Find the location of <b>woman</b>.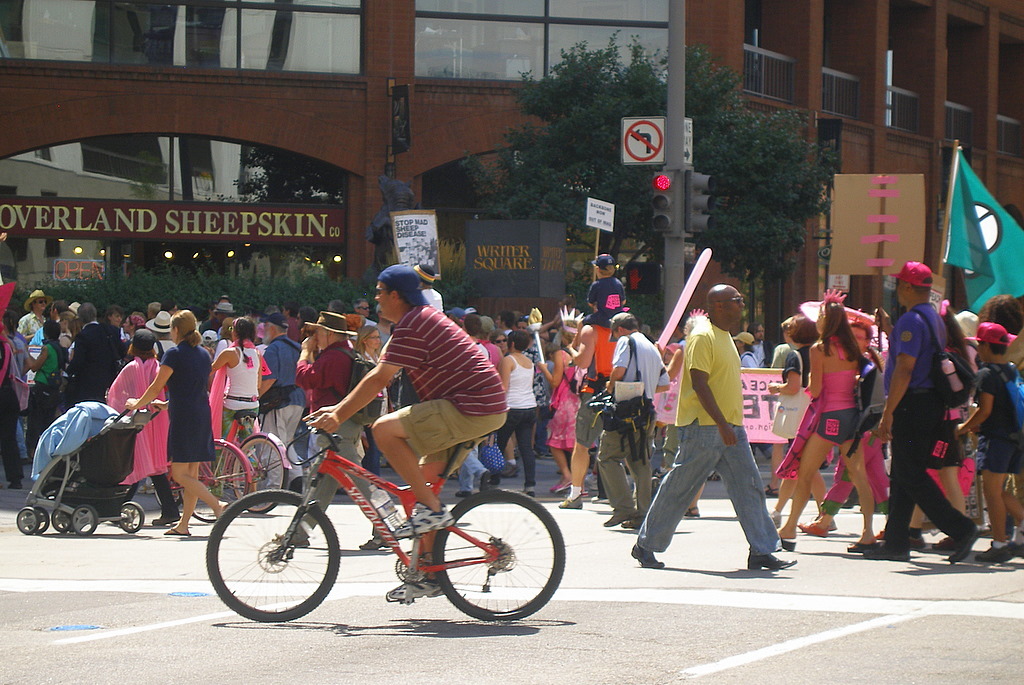
Location: 103,329,180,526.
